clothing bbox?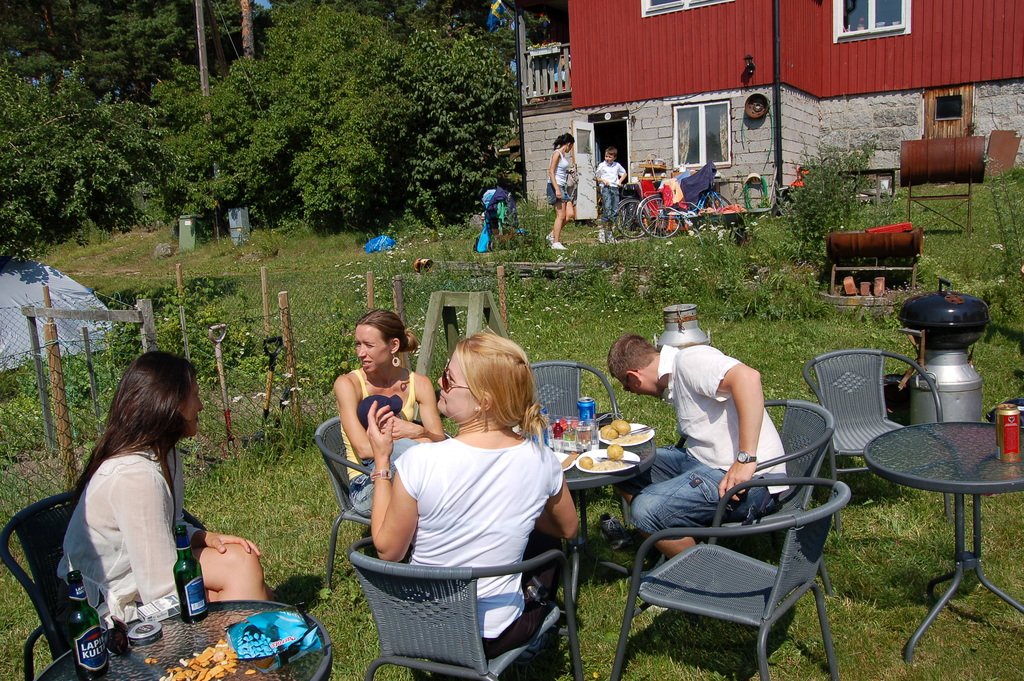
select_region(380, 424, 578, 641)
